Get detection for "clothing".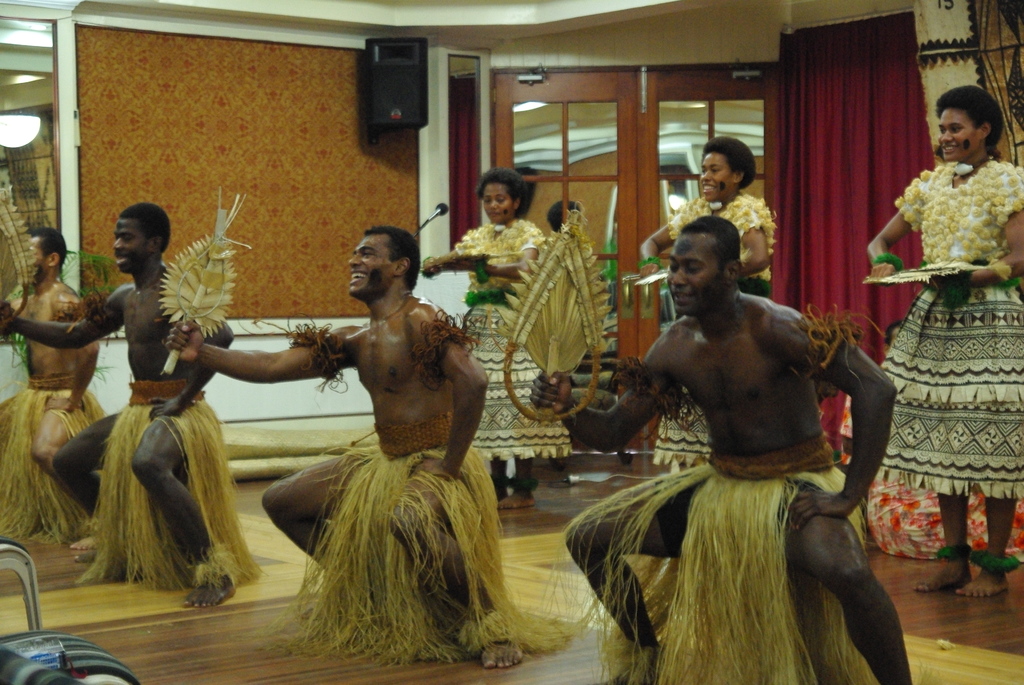
Detection: 653,187,783,459.
